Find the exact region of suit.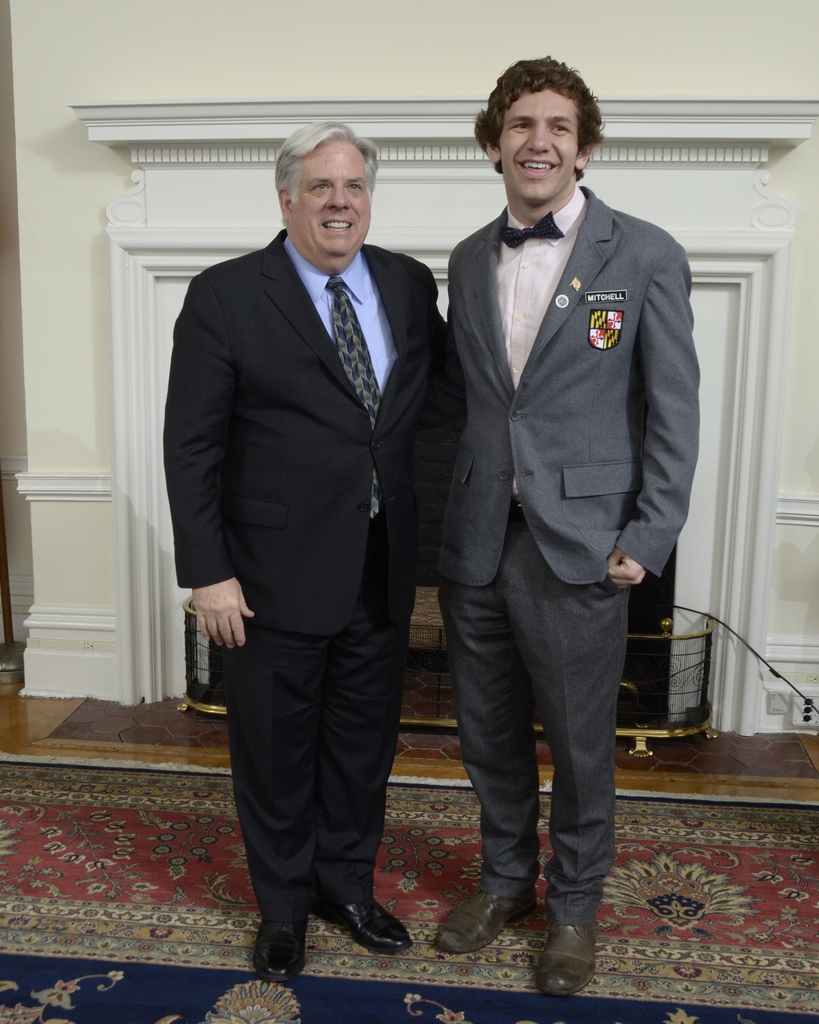
Exact region: x1=418 y1=186 x2=699 y2=925.
